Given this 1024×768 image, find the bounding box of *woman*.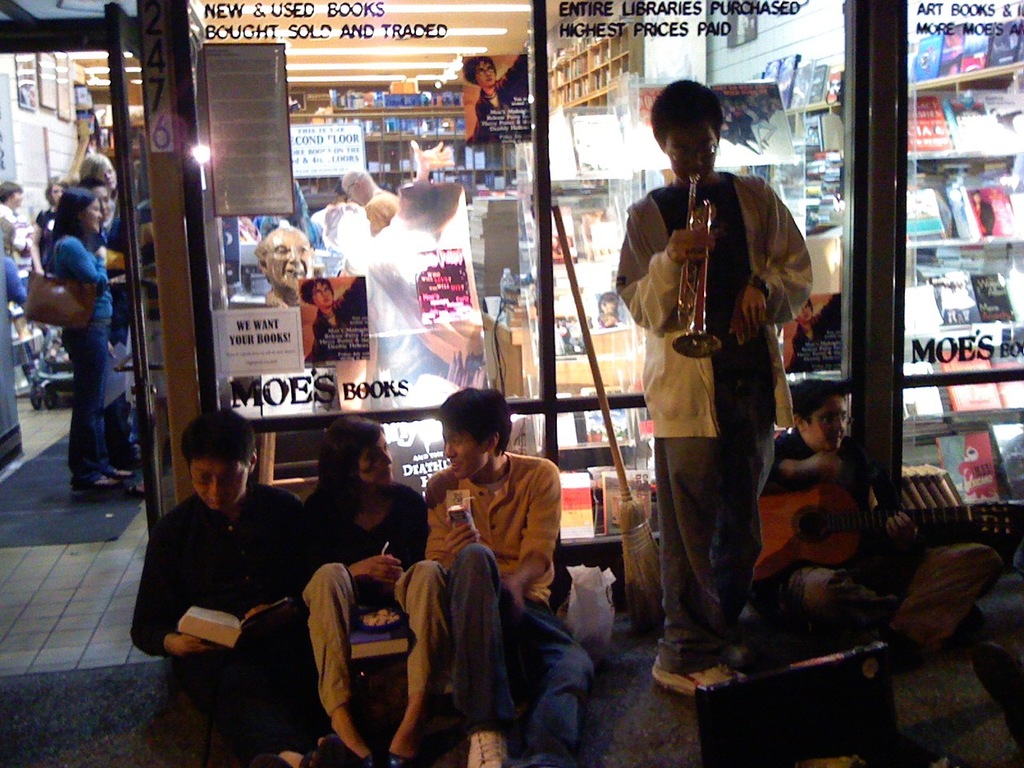
{"x1": 18, "y1": 150, "x2": 122, "y2": 498}.
